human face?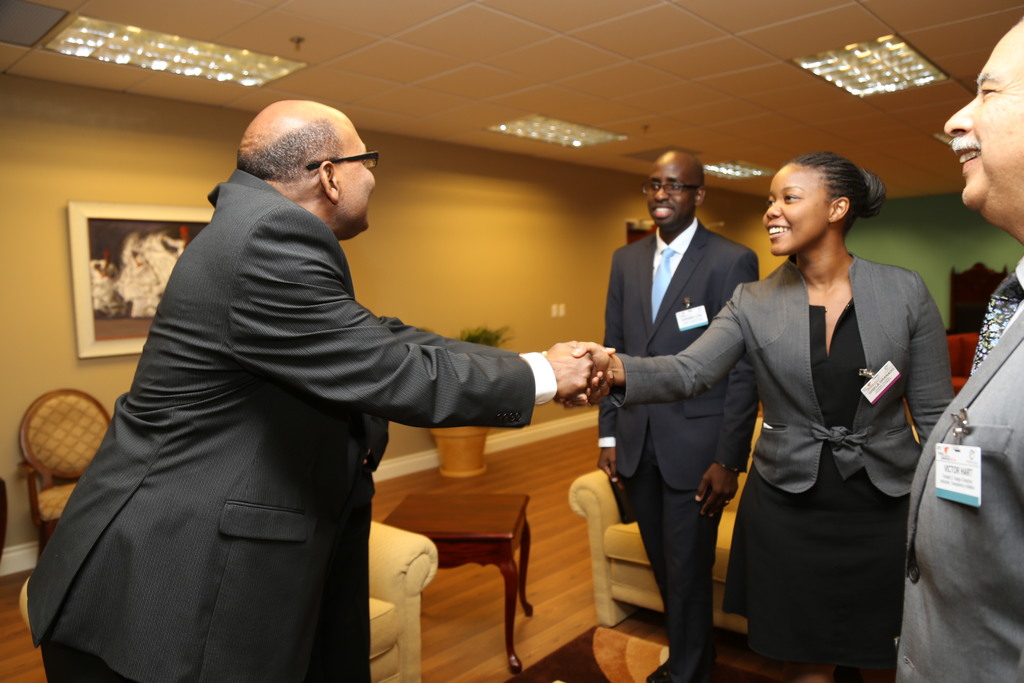
box(759, 164, 828, 256)
